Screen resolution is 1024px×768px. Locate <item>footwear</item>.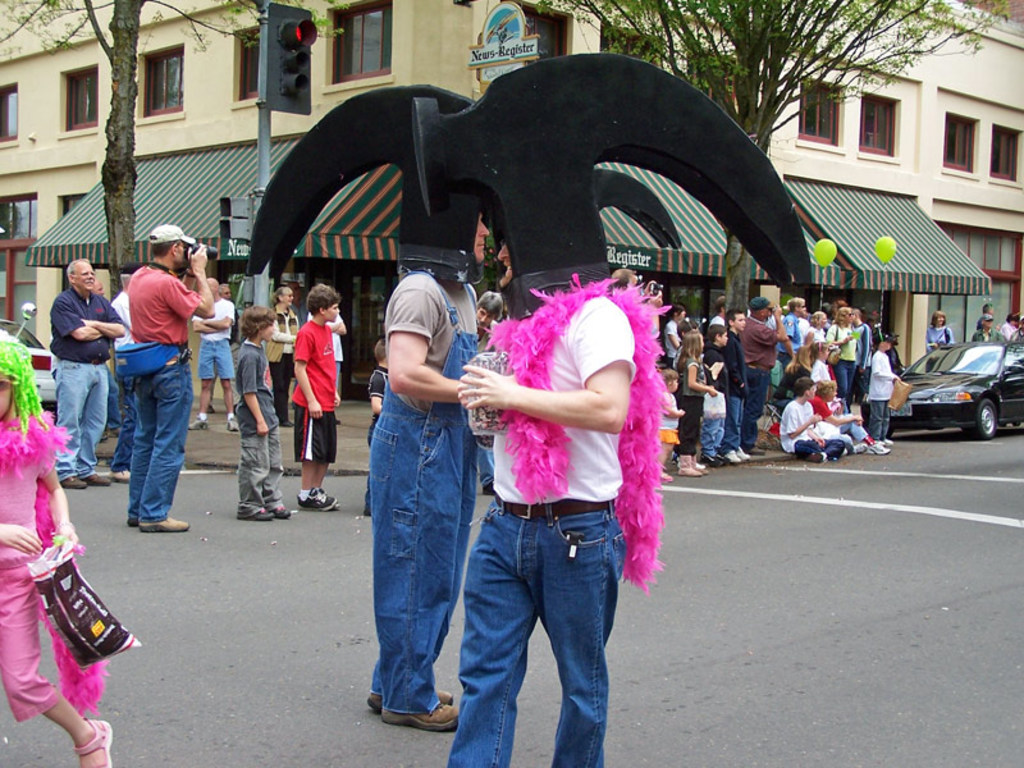
69, 716, 110, 767.
